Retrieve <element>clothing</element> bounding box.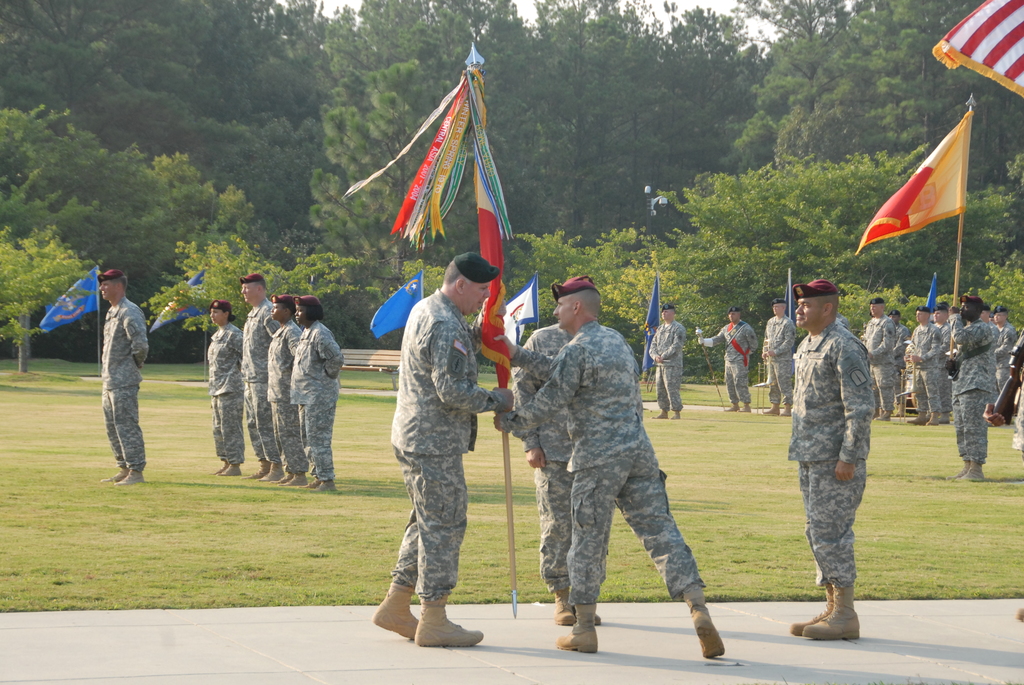
Bounding box: crop(502, 319, 703, 608).
